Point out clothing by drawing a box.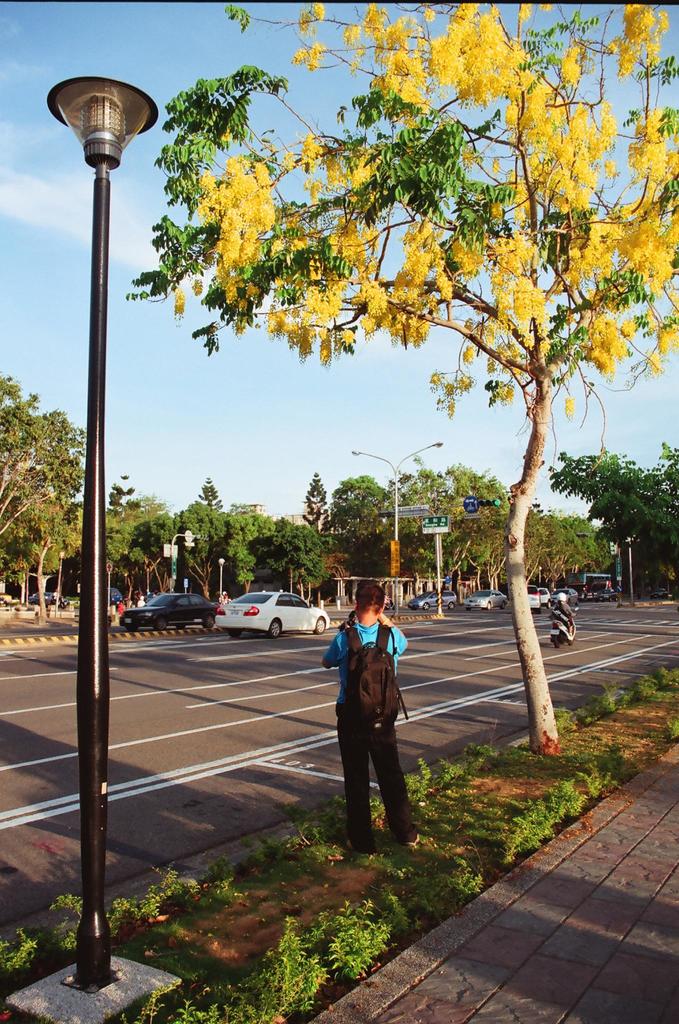
BBox(332, 596, 418, 847).
